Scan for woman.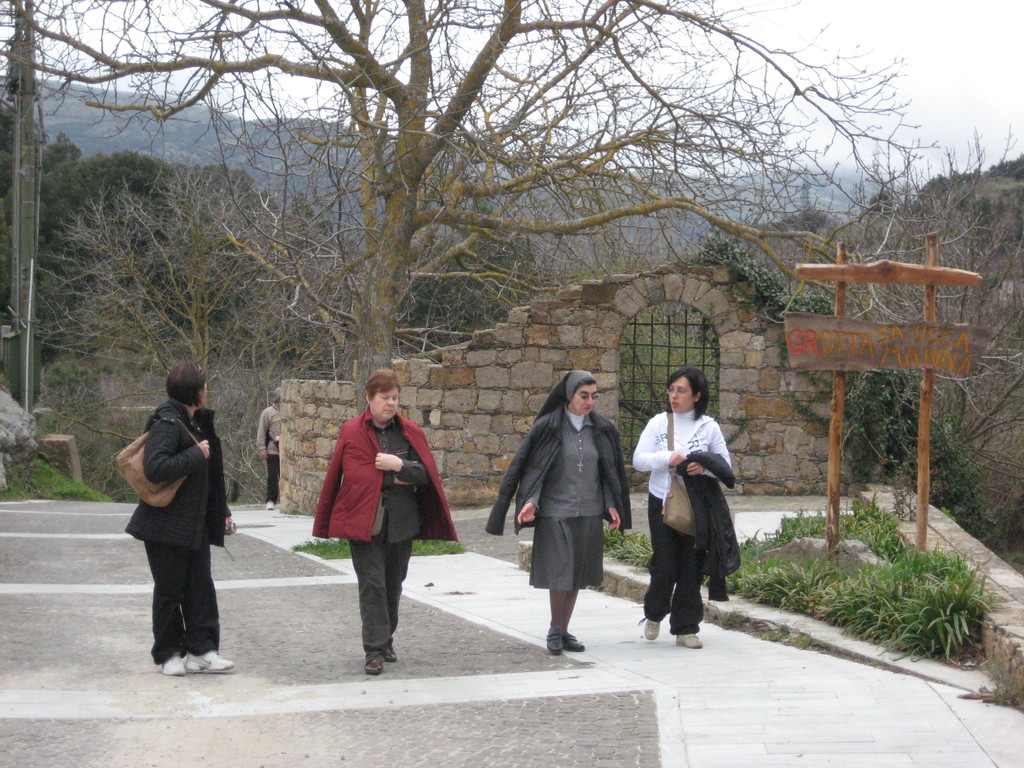
Scan result: (x1=126, y1=363, x2=237, y2=678).
